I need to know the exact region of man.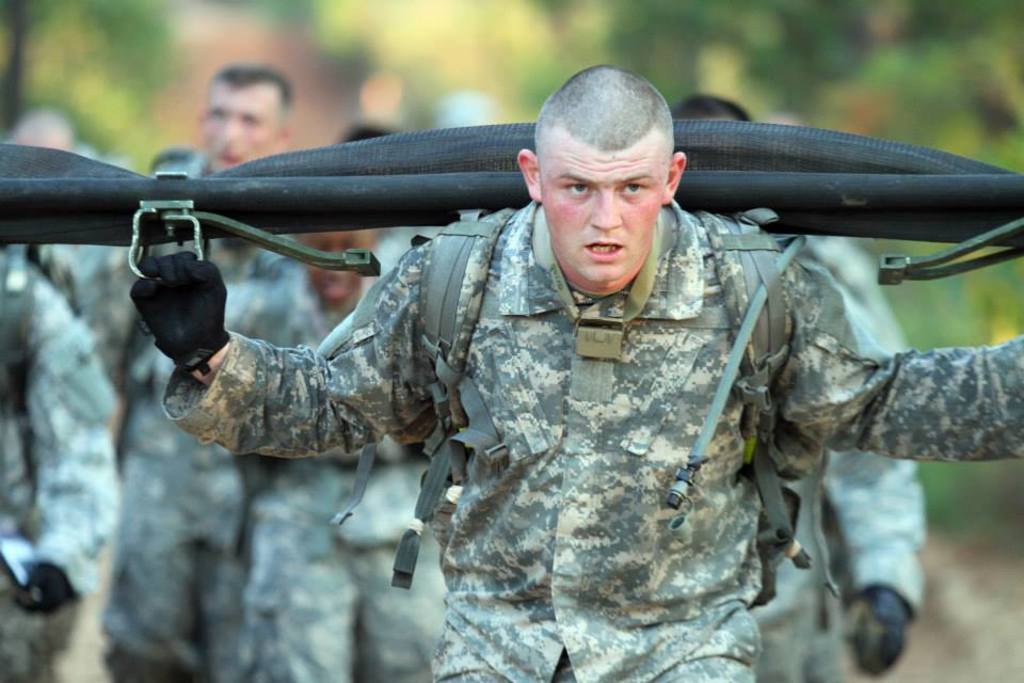
Region: [left=106, top=59, right=326, bottom=682].
